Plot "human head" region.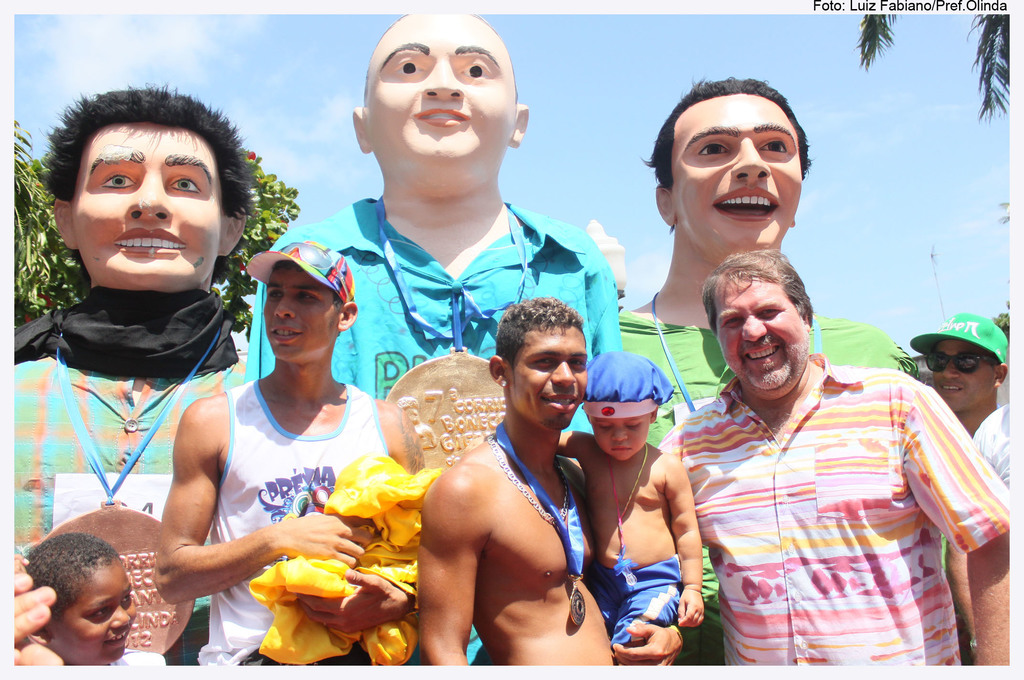
Plotted at <bbox>492, 293, 586, 434</bbox>.
